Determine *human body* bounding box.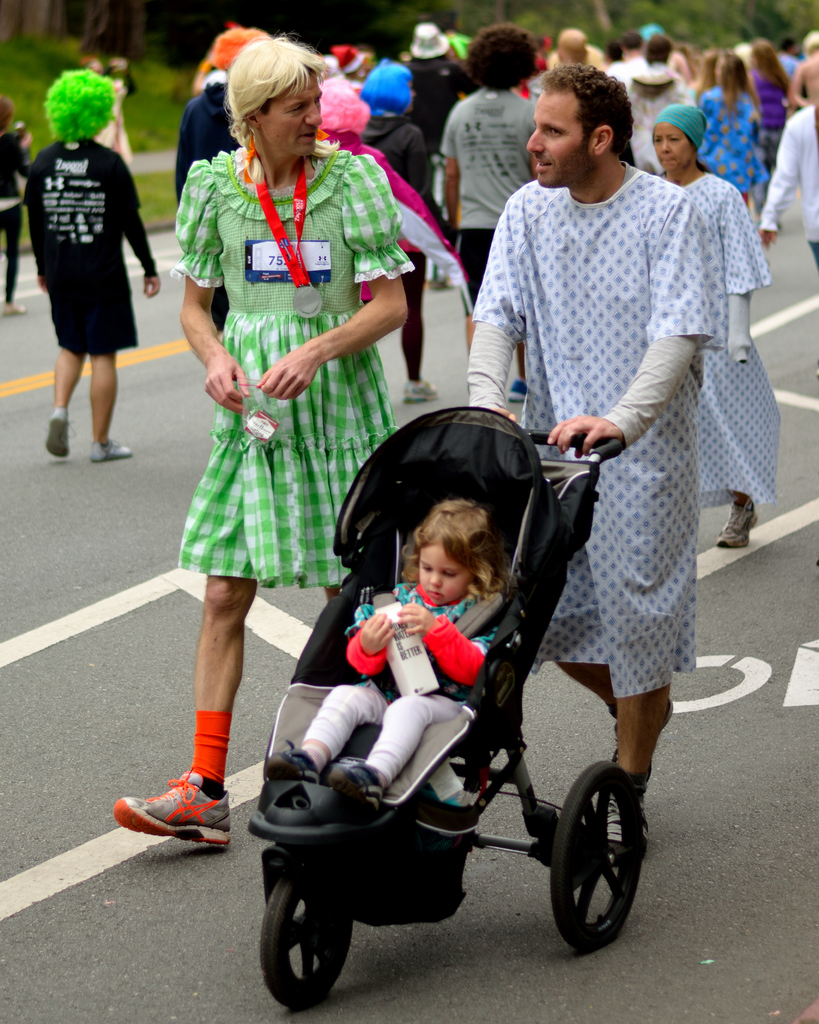
Determined: <bbox>170, 36, 263, 202</bbox>.
